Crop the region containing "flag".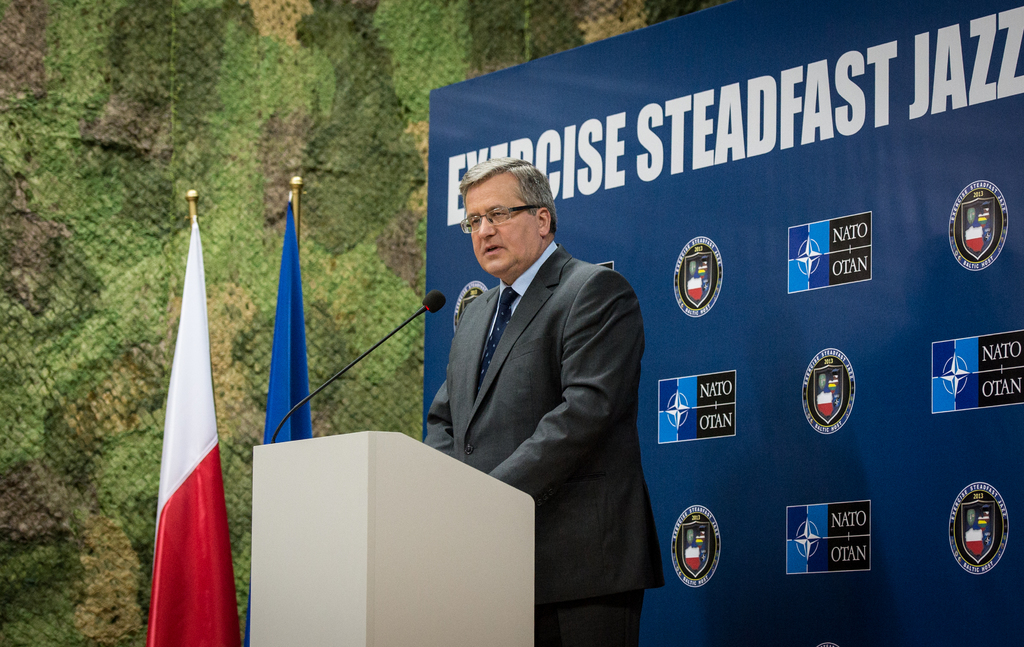
Crop region: <bbox>136, 221, 236, 646</bbox>.
